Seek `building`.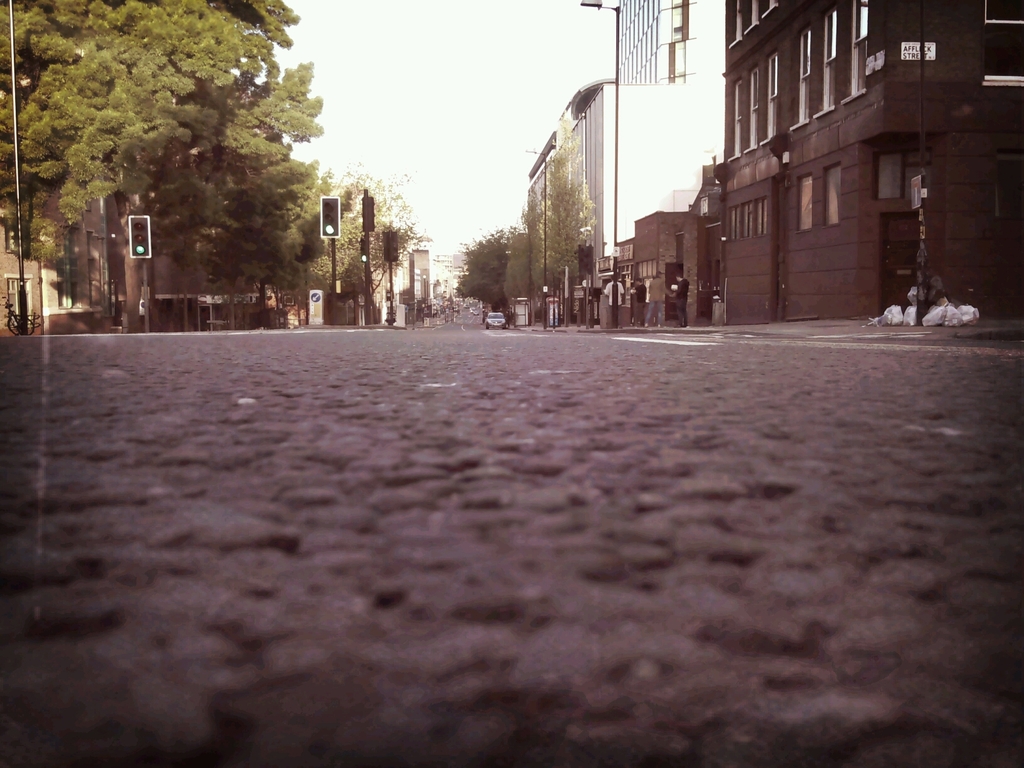
rect(525, 0, 729, 312).
